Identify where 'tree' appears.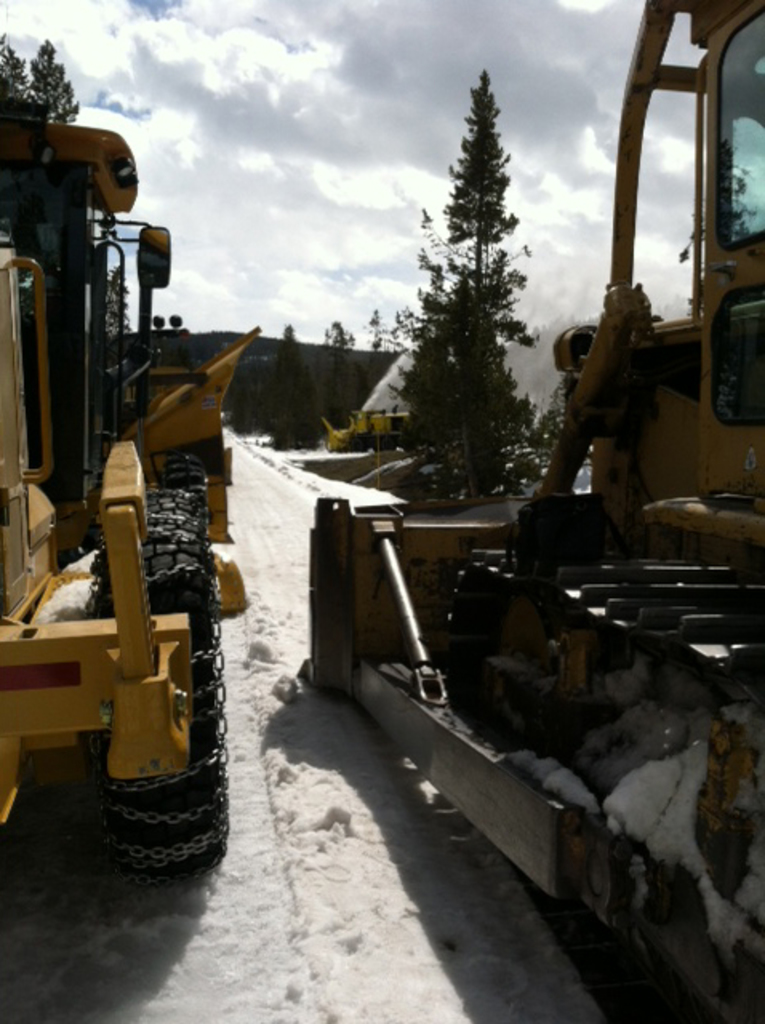
Appears at l=0, t=27, r=35, b=102.
